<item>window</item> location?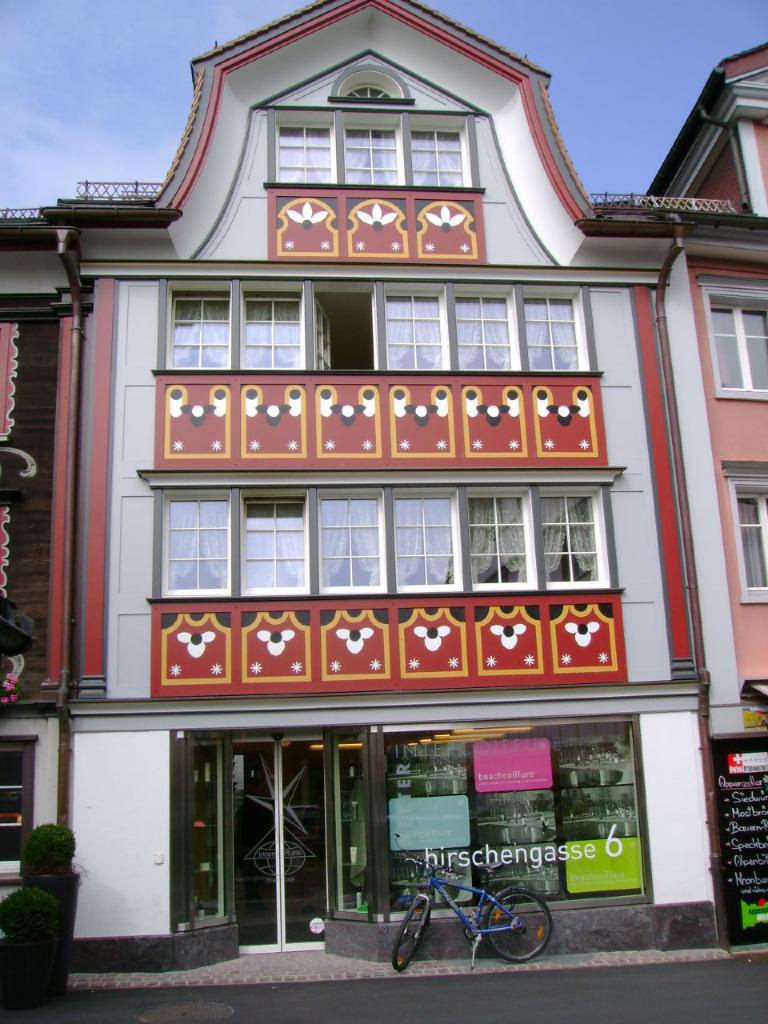
rect(725, 455, 767, 599)
